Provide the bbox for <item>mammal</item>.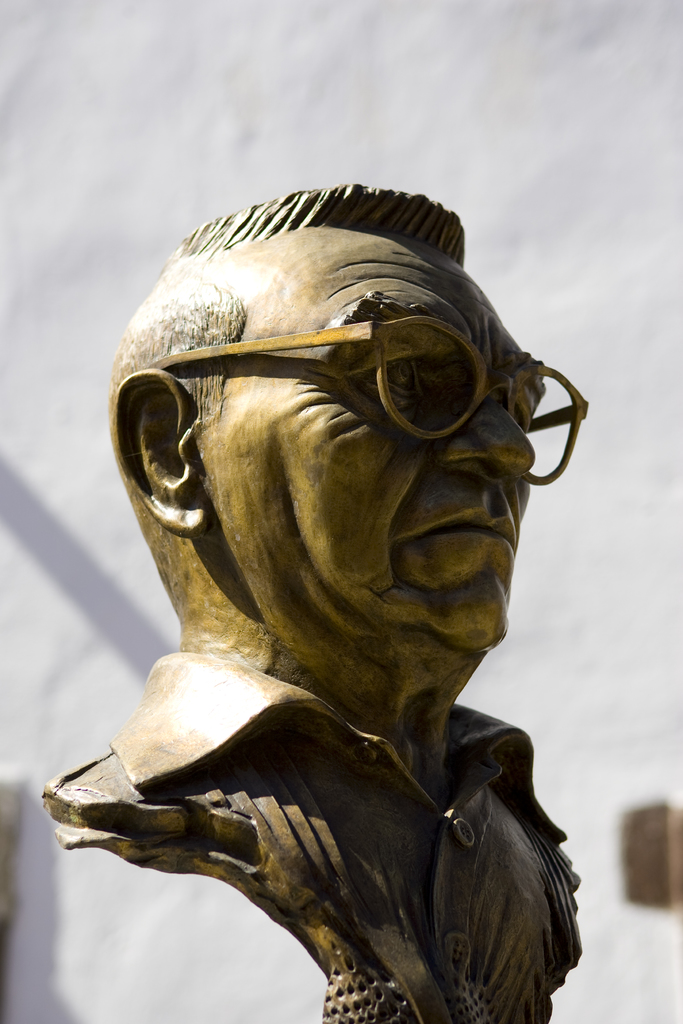
region(63, 182, 629, 901).
